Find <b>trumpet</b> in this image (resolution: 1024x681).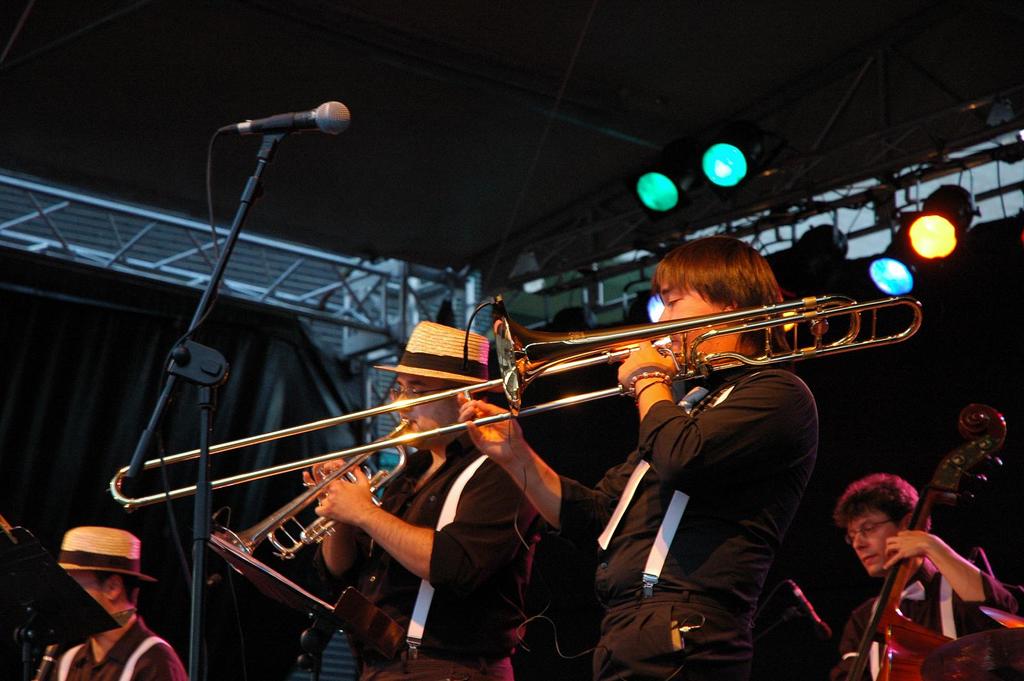
rect(203, 419, 416, 589).
